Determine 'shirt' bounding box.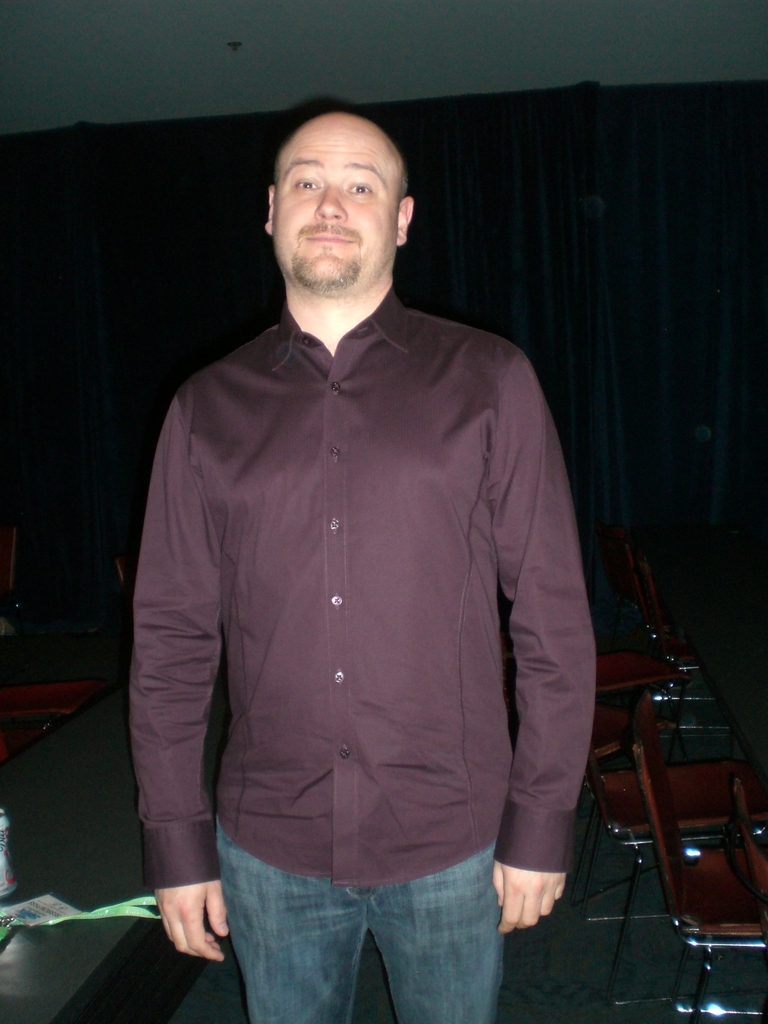
Determined: (126,288,596,888).
